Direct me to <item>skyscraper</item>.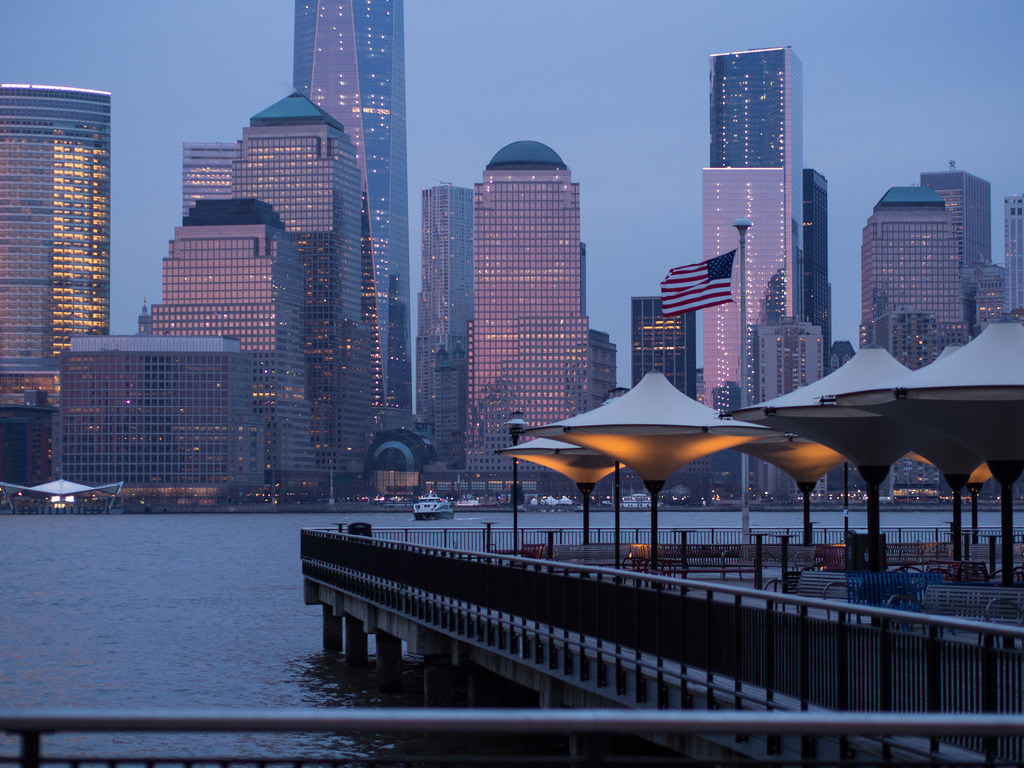
Direction: box(294, 0, 411, 409).
